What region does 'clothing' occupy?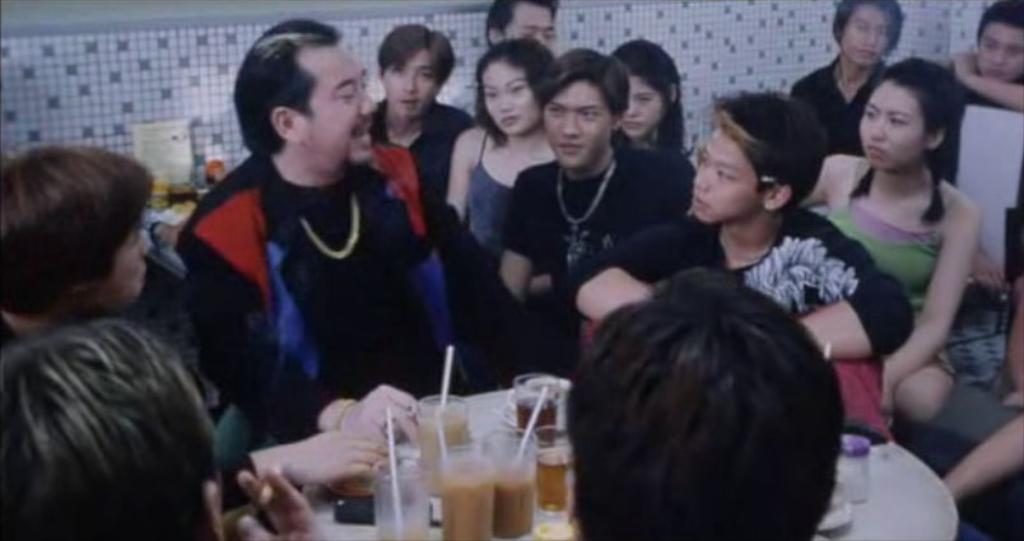
region(368, 90, 481, 214).
